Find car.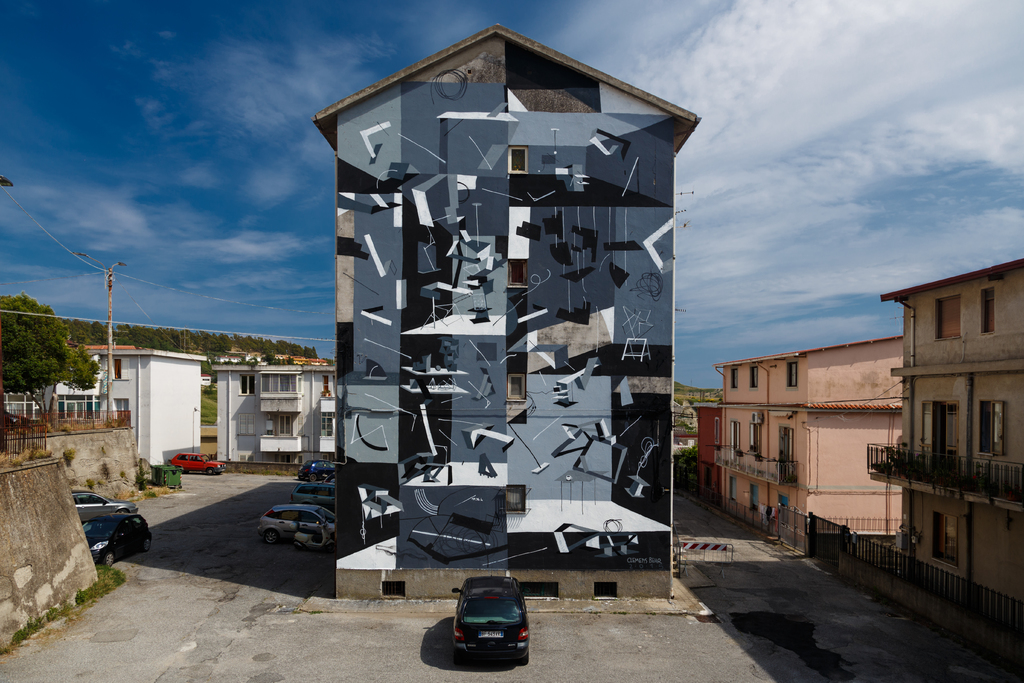
box=[86, 513, 156, 566].
